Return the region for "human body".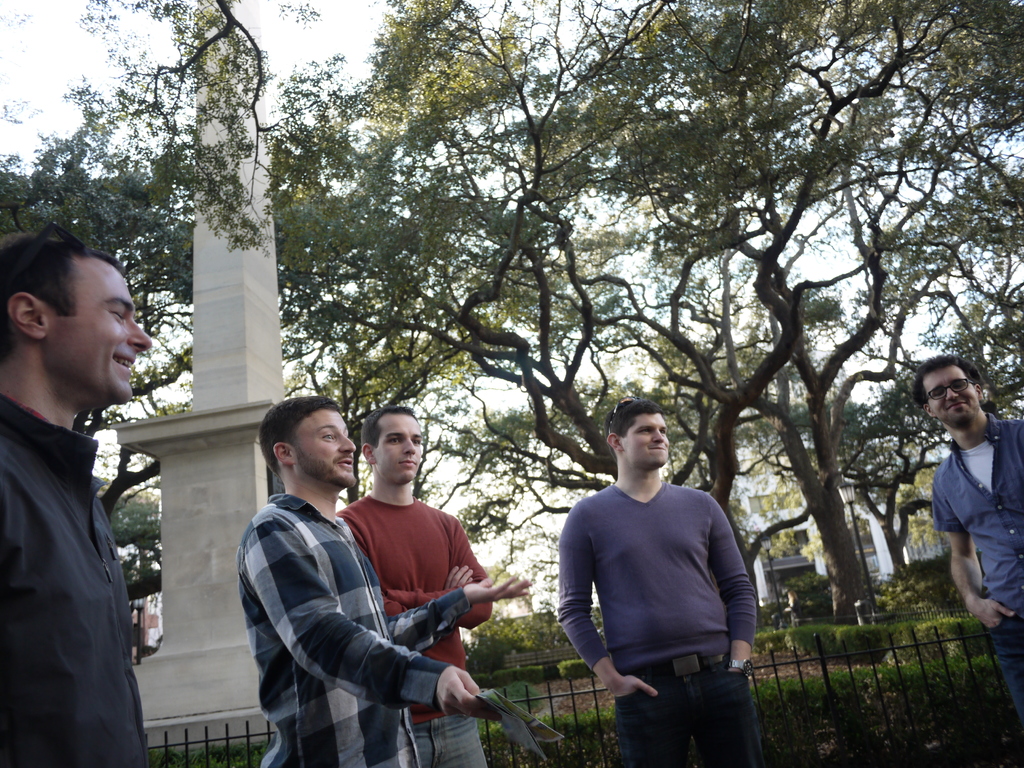
bbox=(548, 412, 776, 763).
